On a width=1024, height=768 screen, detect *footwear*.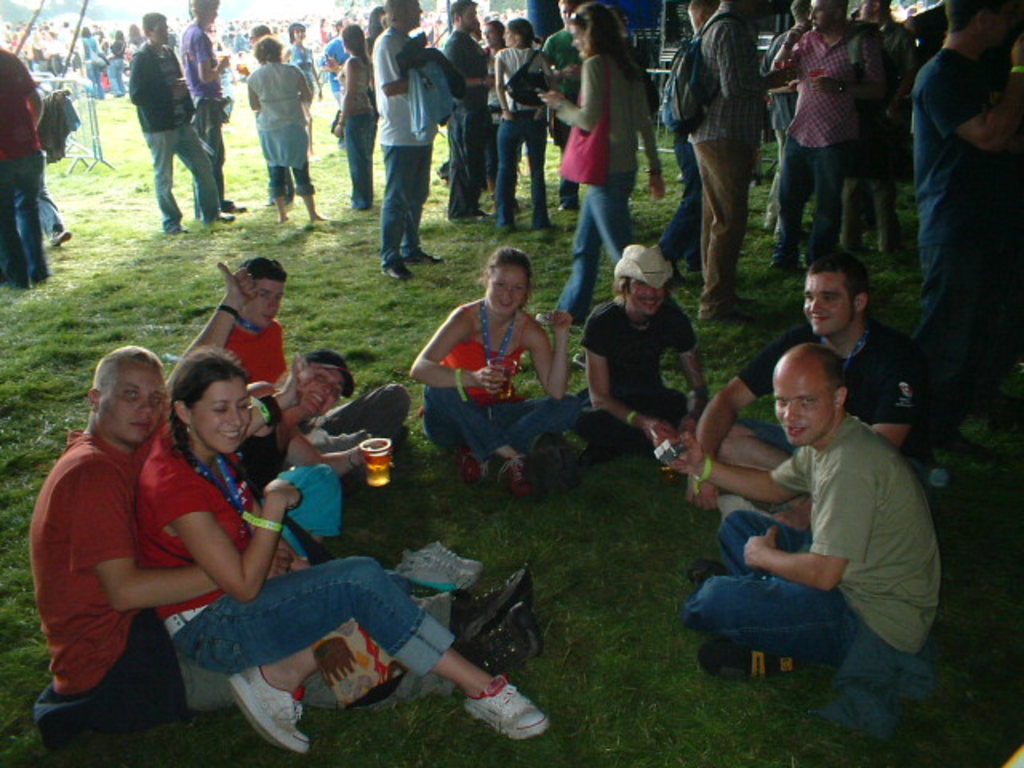
(214,213,238,226).
